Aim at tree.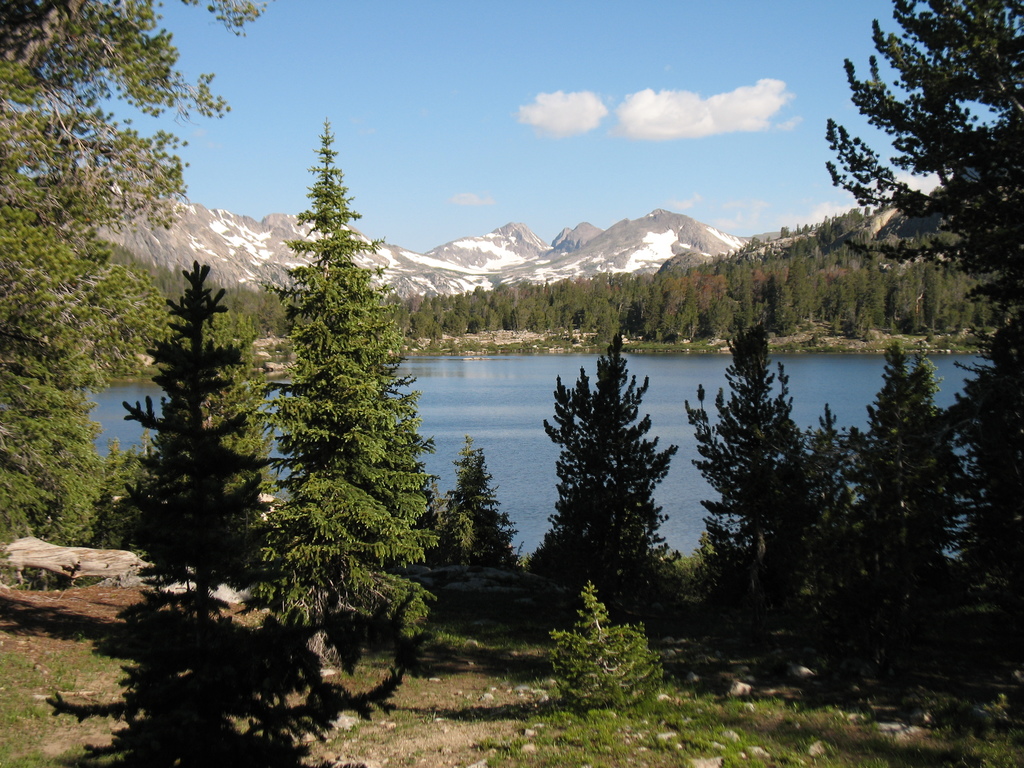
Aimed at pyautogui.locateOnScreen(912, 348, 1016, 693).
